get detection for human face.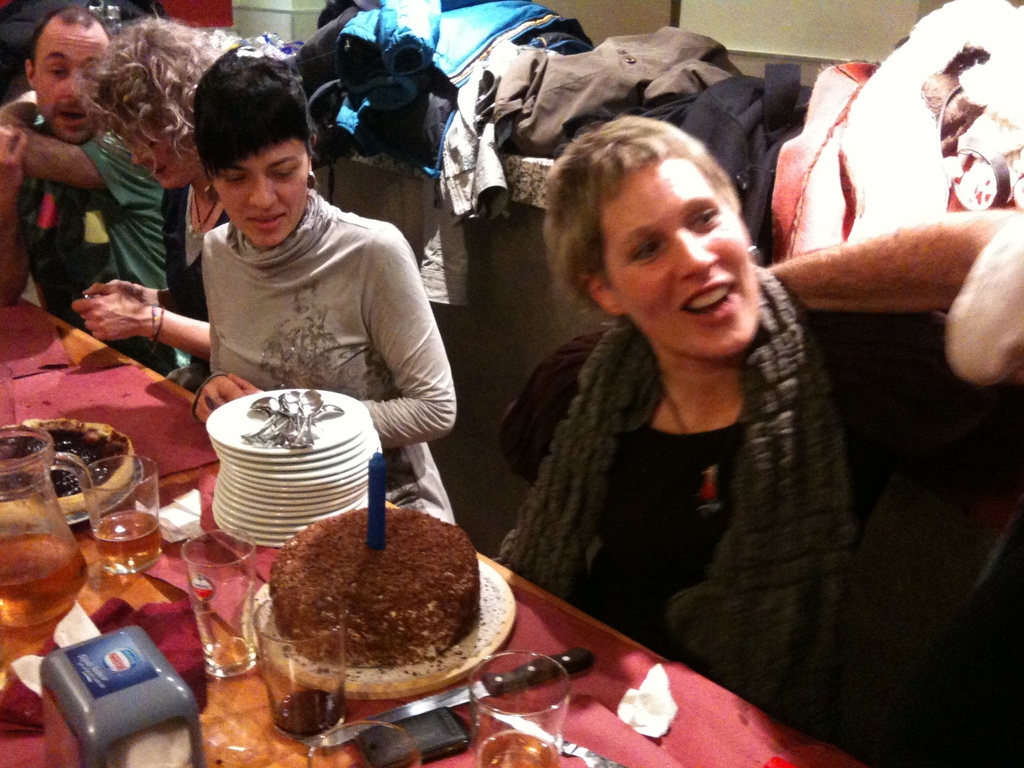
Detection: <box>34,36,105,143</box>.
